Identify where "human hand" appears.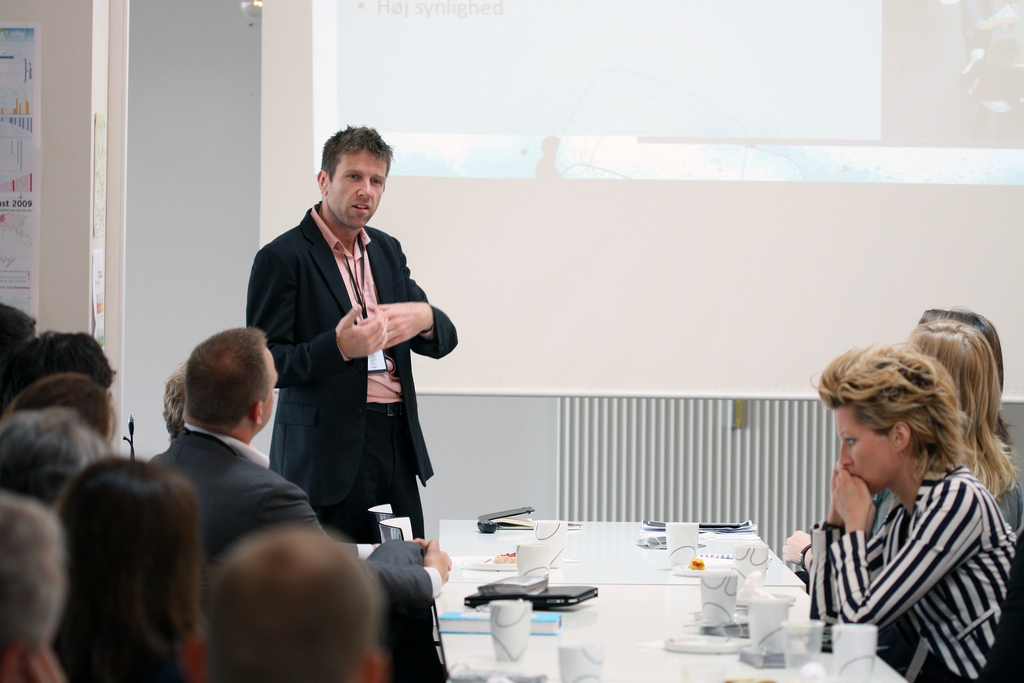
Appears at Rect(780, 527, 813, 562).
